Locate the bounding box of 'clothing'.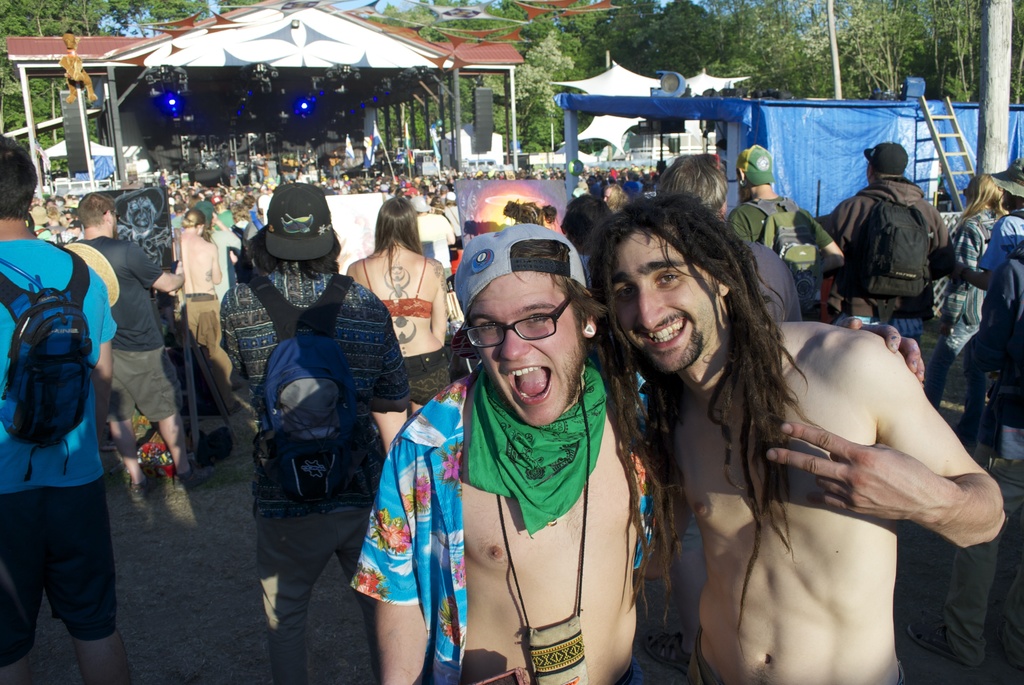
Bounding box: 74/232/180/414.
